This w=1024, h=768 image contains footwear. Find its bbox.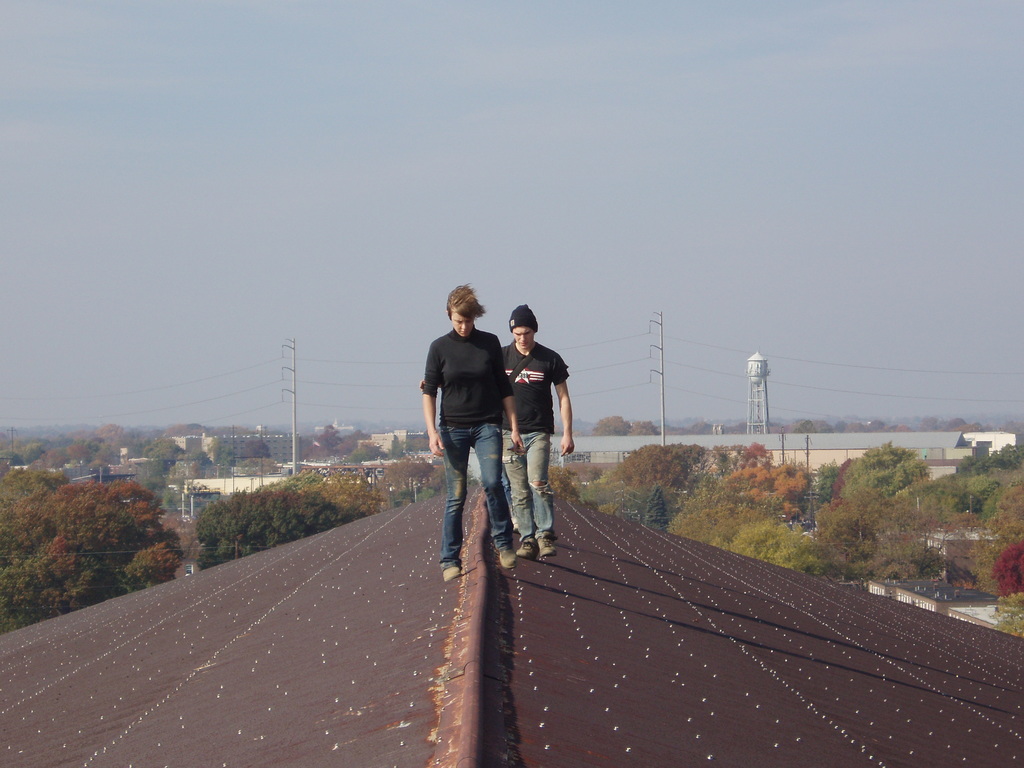
box(491, 540, 522, 566).
